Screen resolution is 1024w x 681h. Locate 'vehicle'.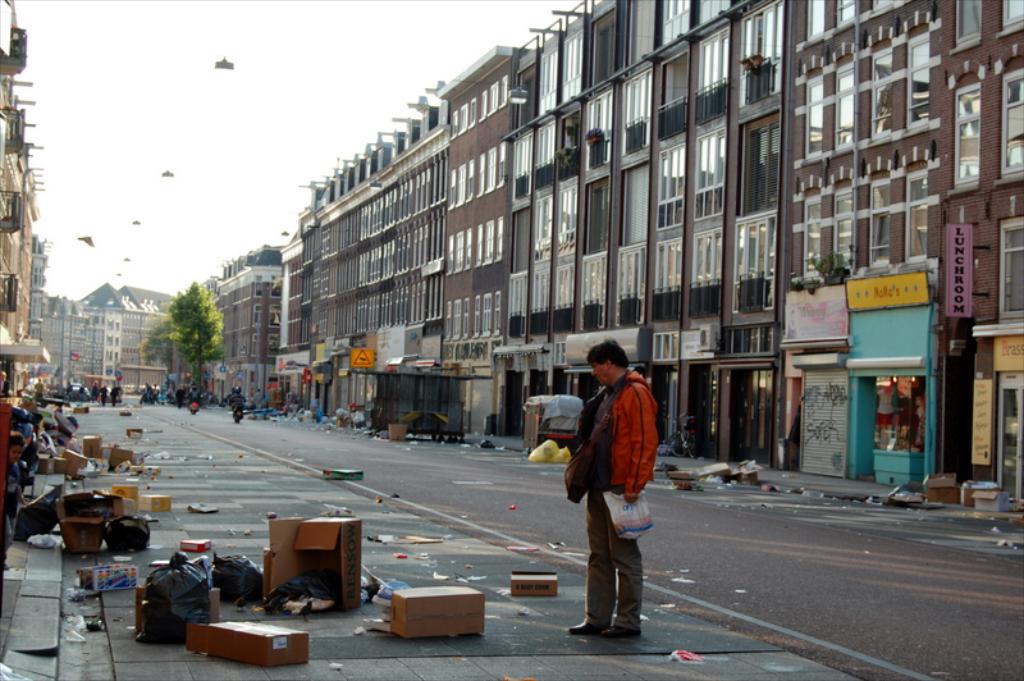
{"left": 515, "top": 396, "right": 582, "bottom": 447}.
